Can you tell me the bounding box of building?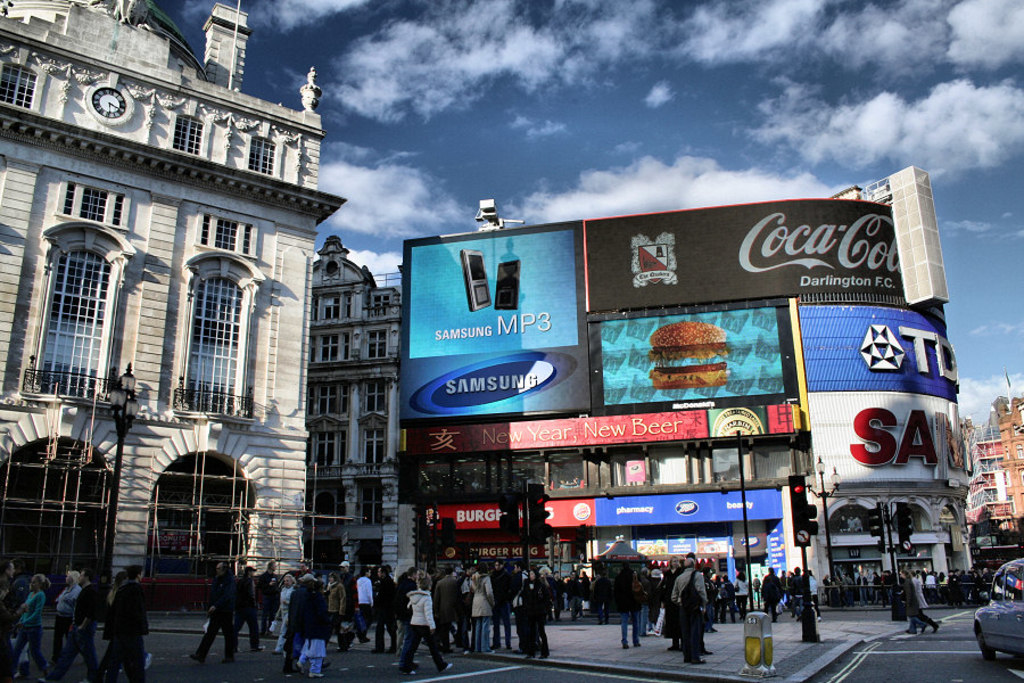
bbox(300, 234, 408, 586).
